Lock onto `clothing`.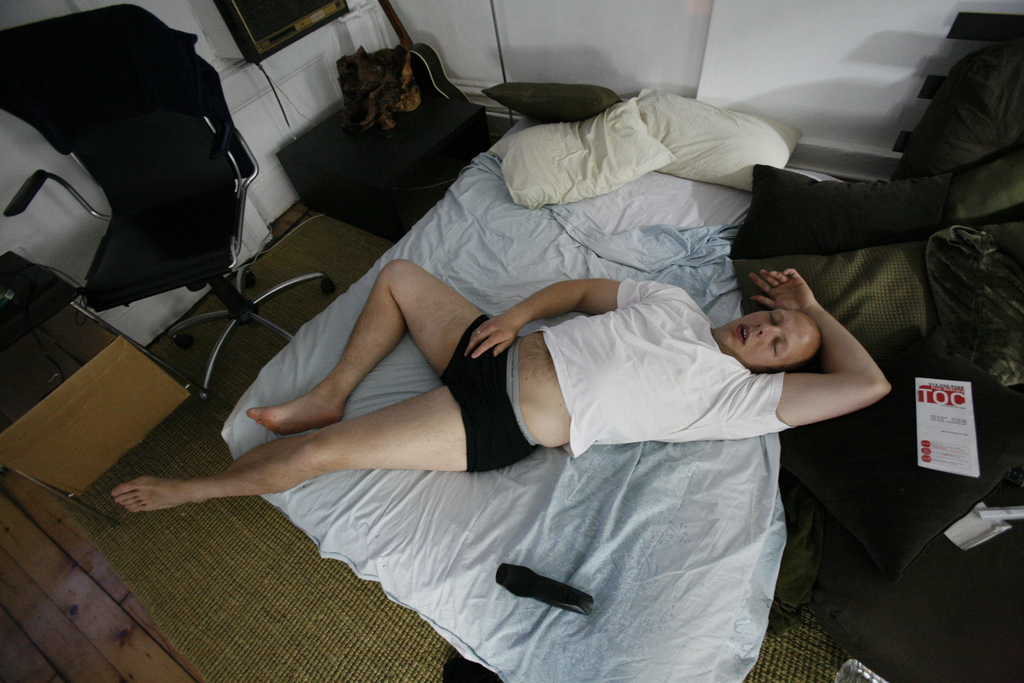
Locked: box=[430, 271, 801, 481].
